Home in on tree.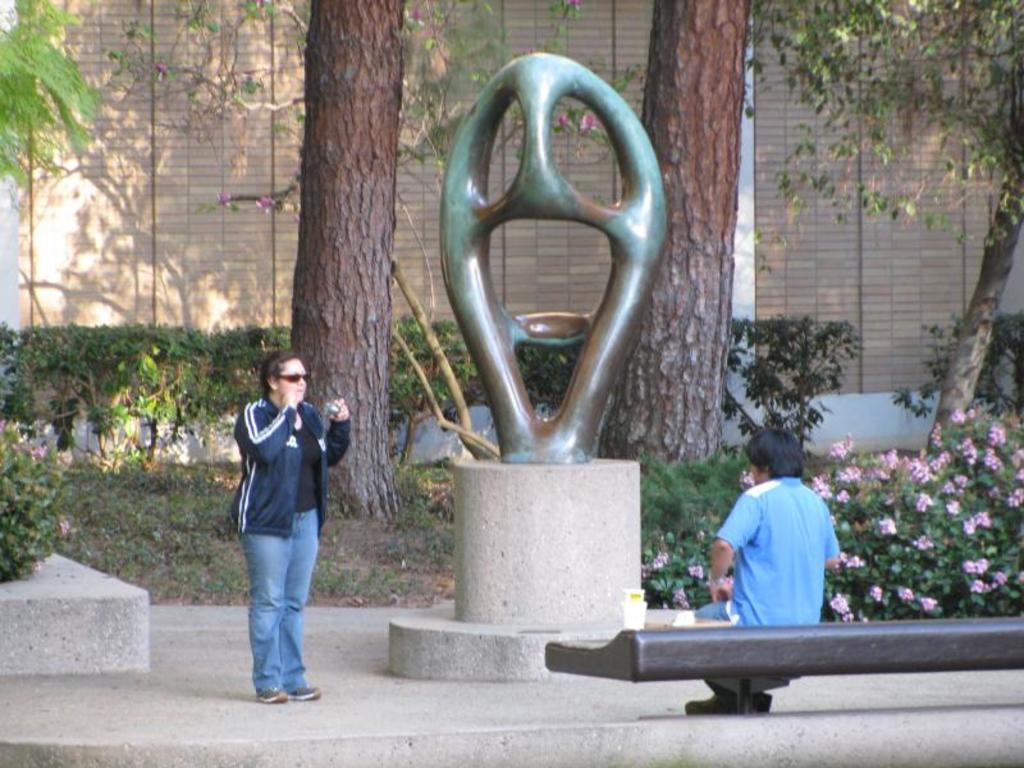
Homed in at bbox=[99, 0, 515, 527].
